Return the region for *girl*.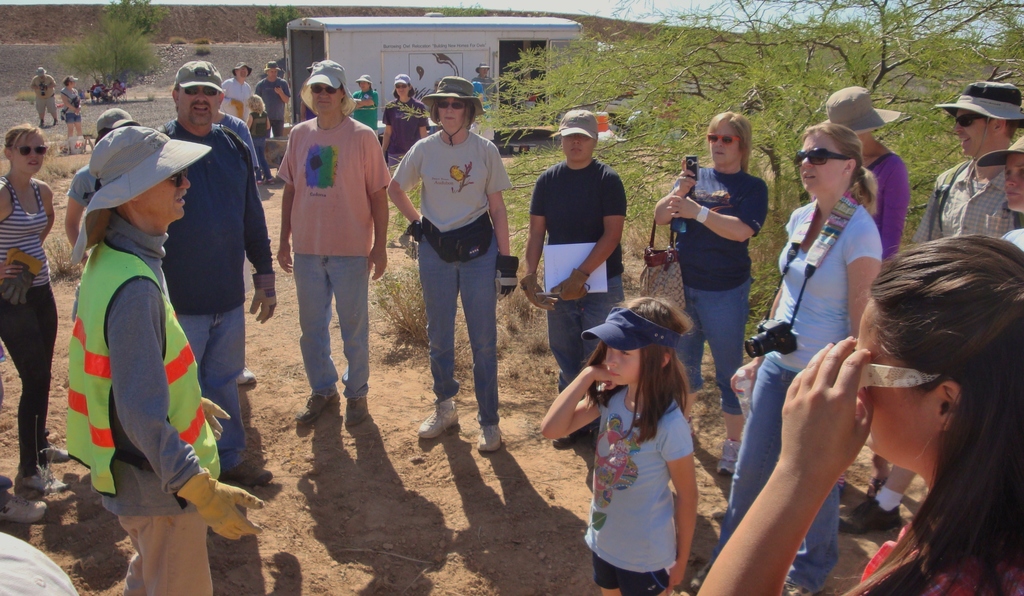
box=[536, 293, 703, 595].
